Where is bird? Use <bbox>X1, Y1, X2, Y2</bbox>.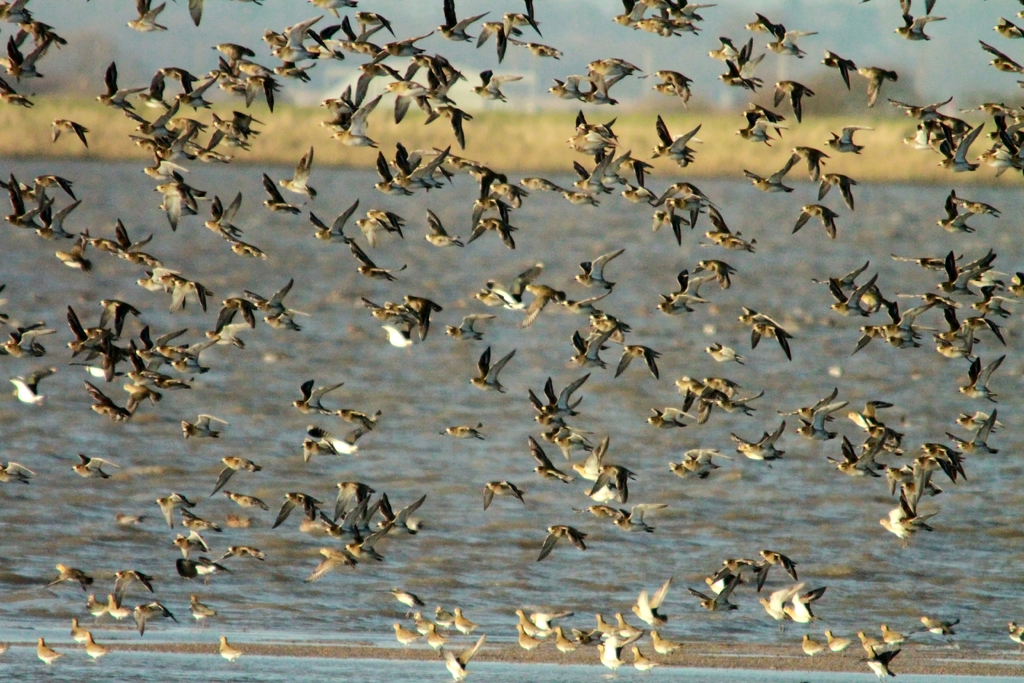
<bbox>0, 320, 62, 369</bbox>.
